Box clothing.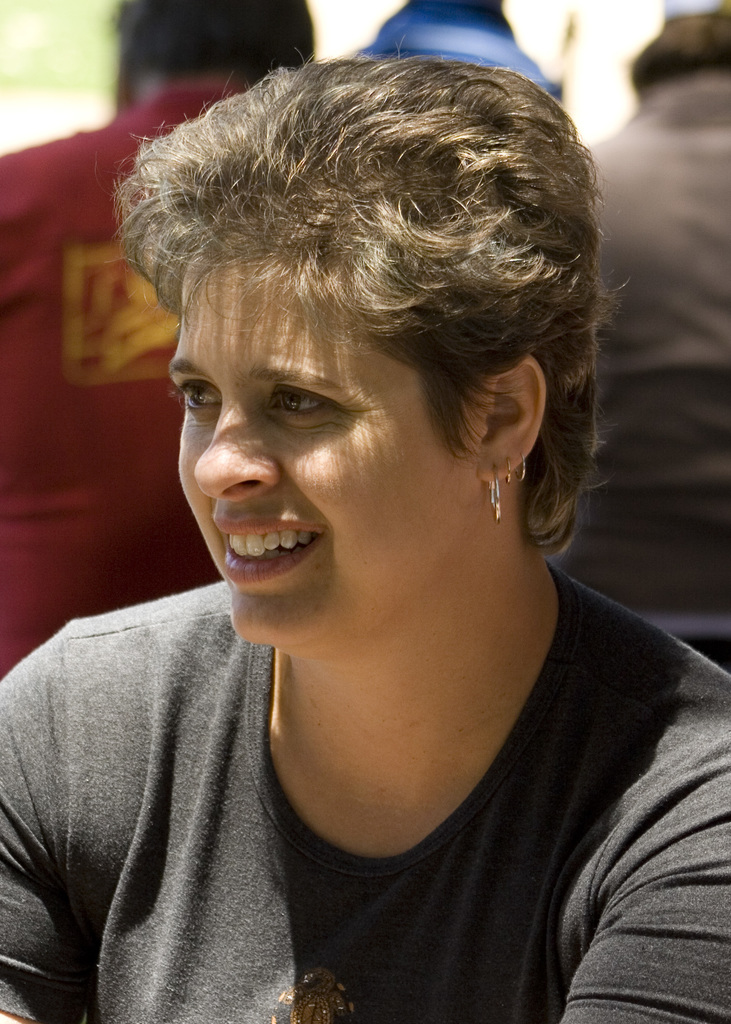
11:582:730:1018.
